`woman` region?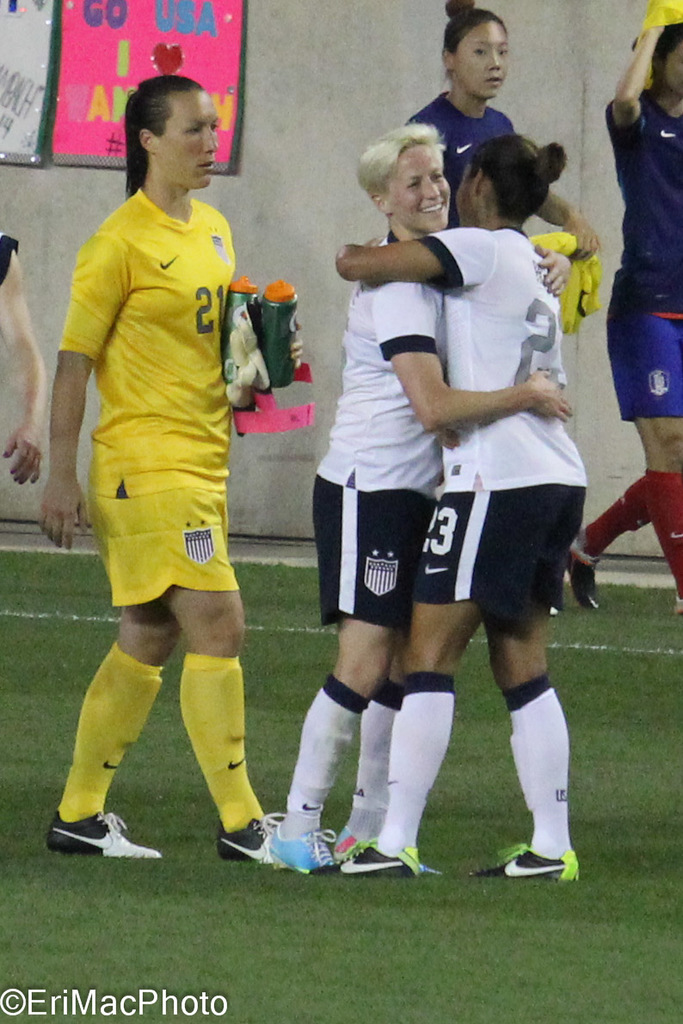
Rect(394, 0, 602, 264)
